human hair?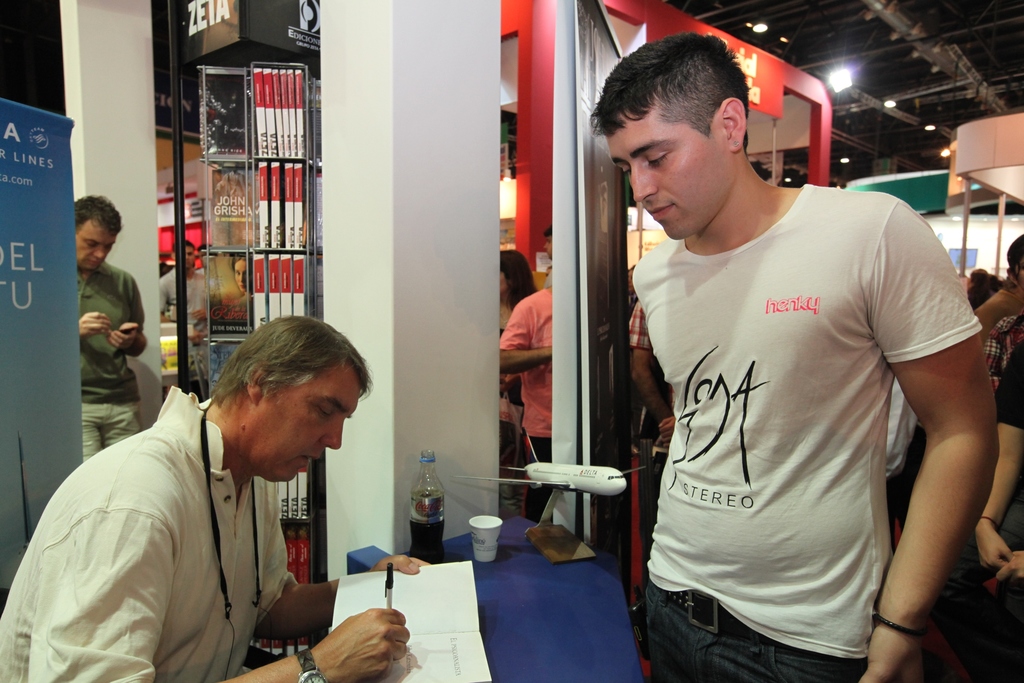
left=1006, top=235, right=1023, bottom=278
